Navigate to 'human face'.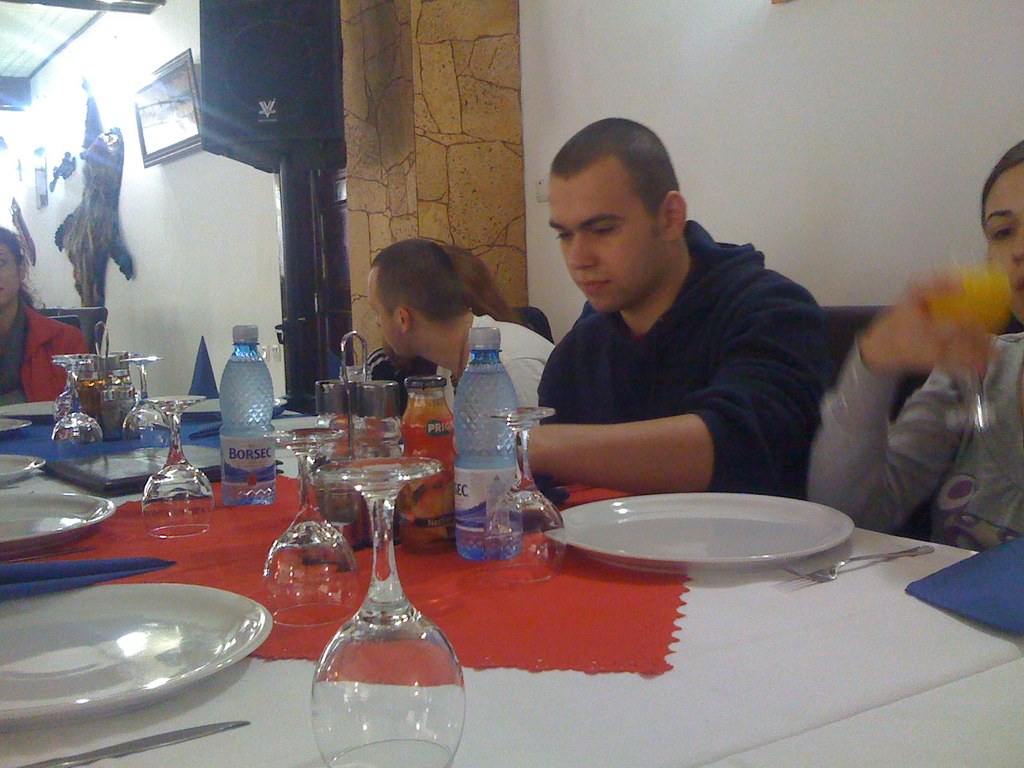
Navigation target: <box>369,275,403,362</box>.
